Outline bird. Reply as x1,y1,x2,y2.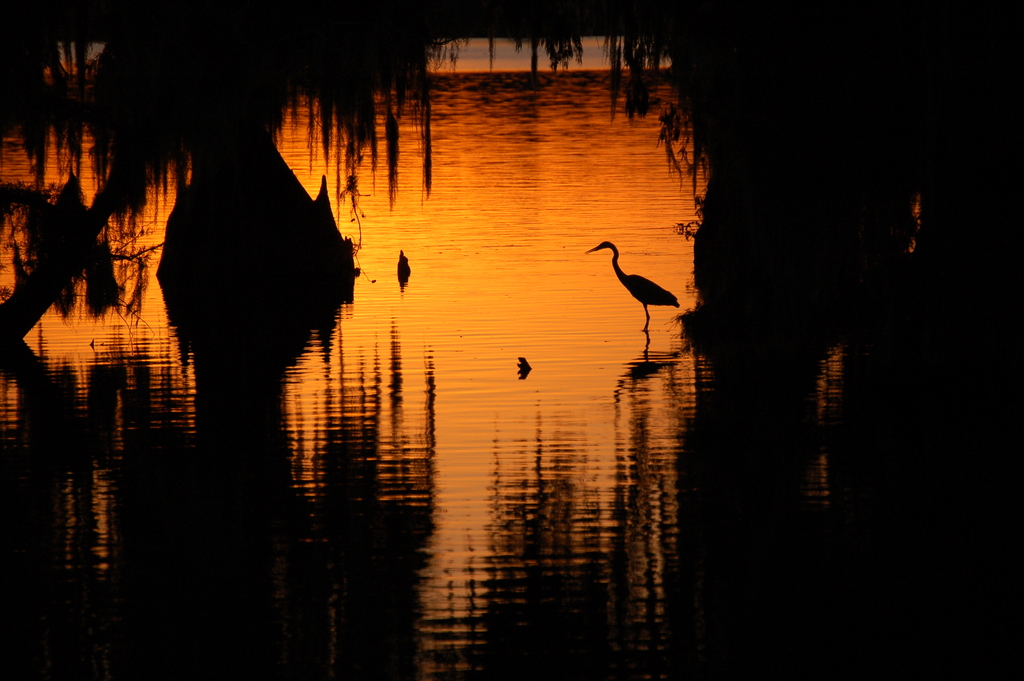
596,232,688,334.
